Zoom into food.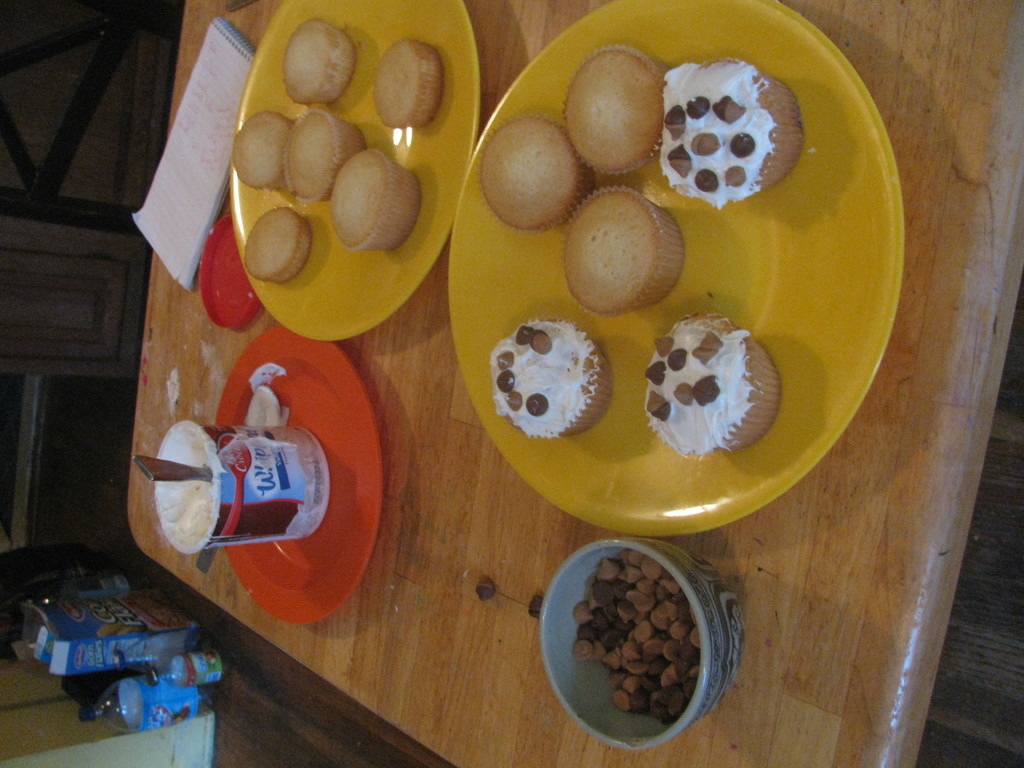
Zoom target: (95,610,131,639).
